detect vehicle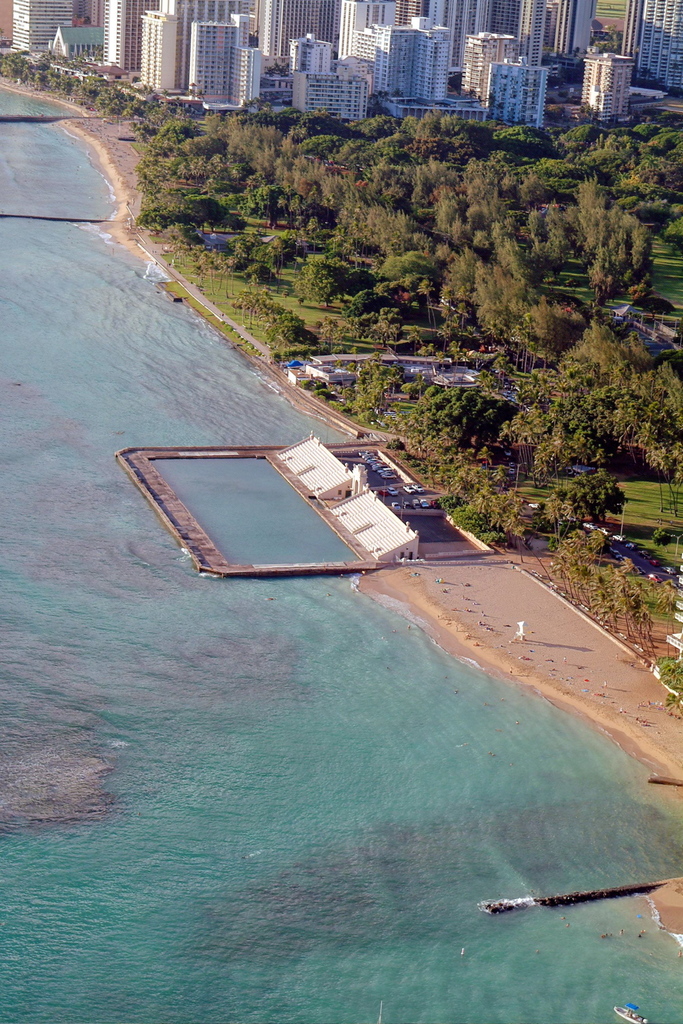
box(404, 483, 413, 494)
